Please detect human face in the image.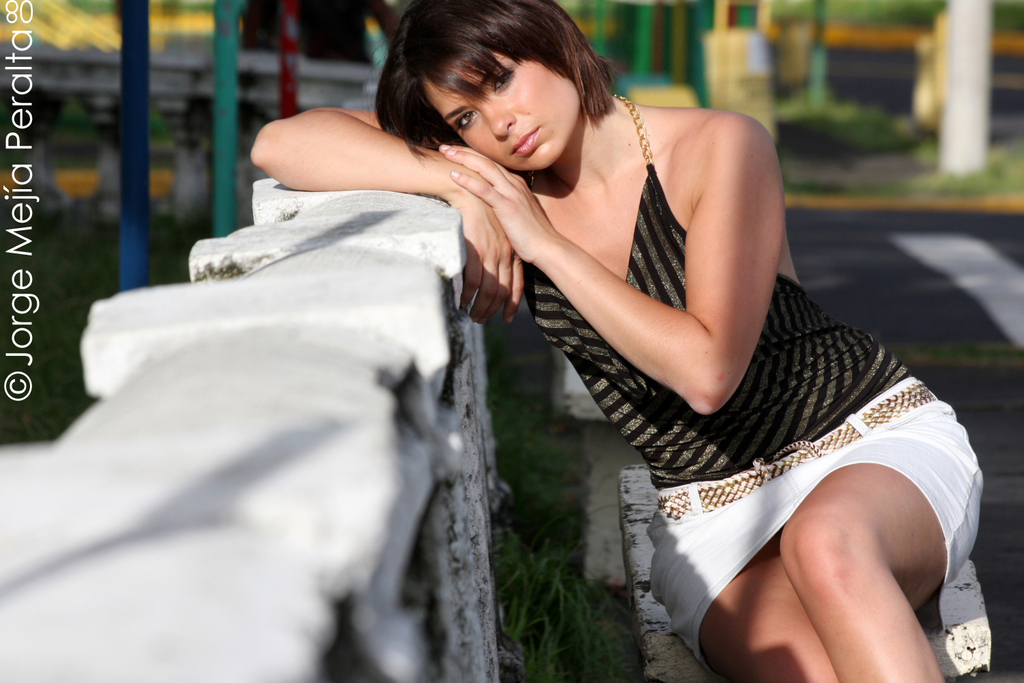
<region>423, 53, 585, 172</region>.
